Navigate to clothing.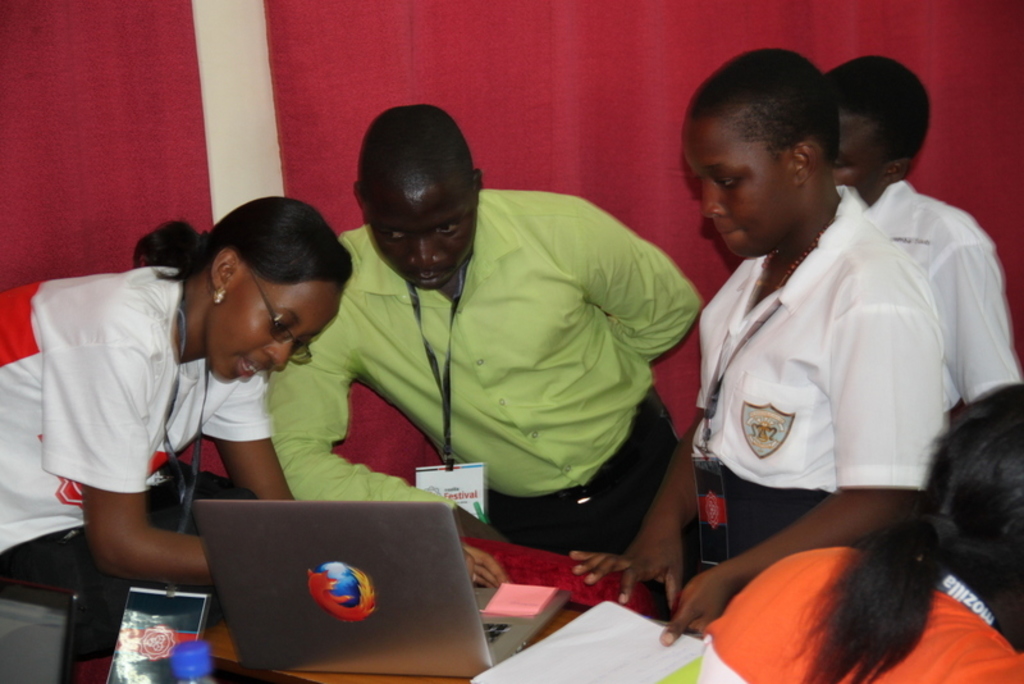
Navigation target: <region>0, 261, 274, 649</region>.
